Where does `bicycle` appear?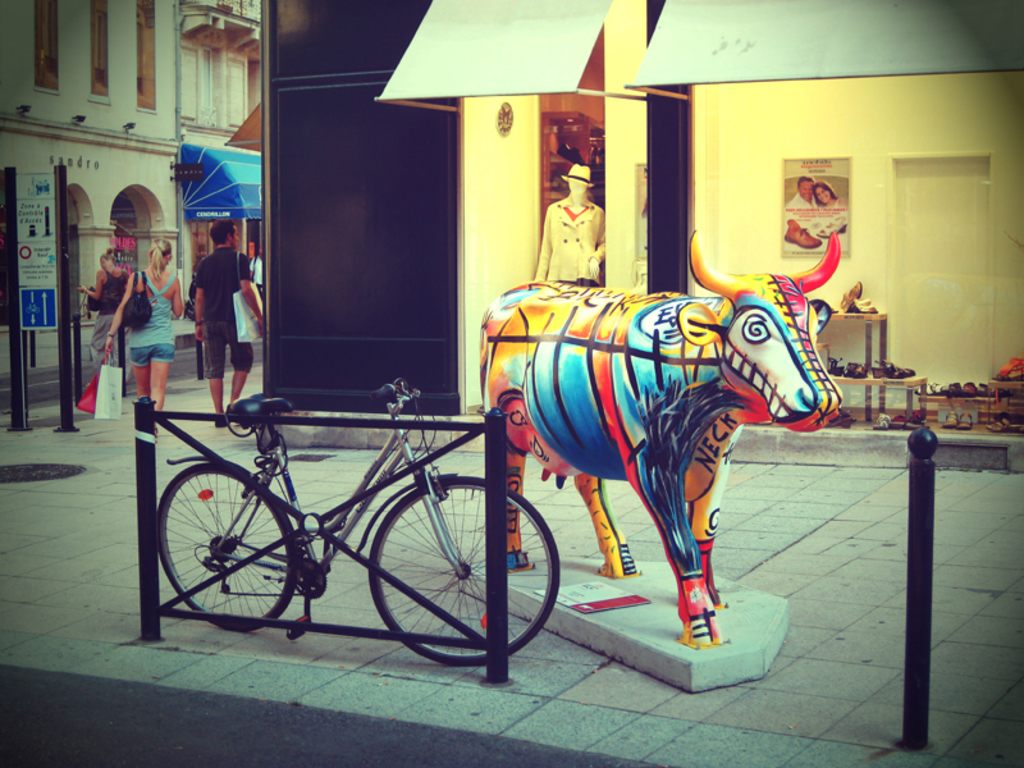
Appears at BBox(137, 344, 562, 653).
